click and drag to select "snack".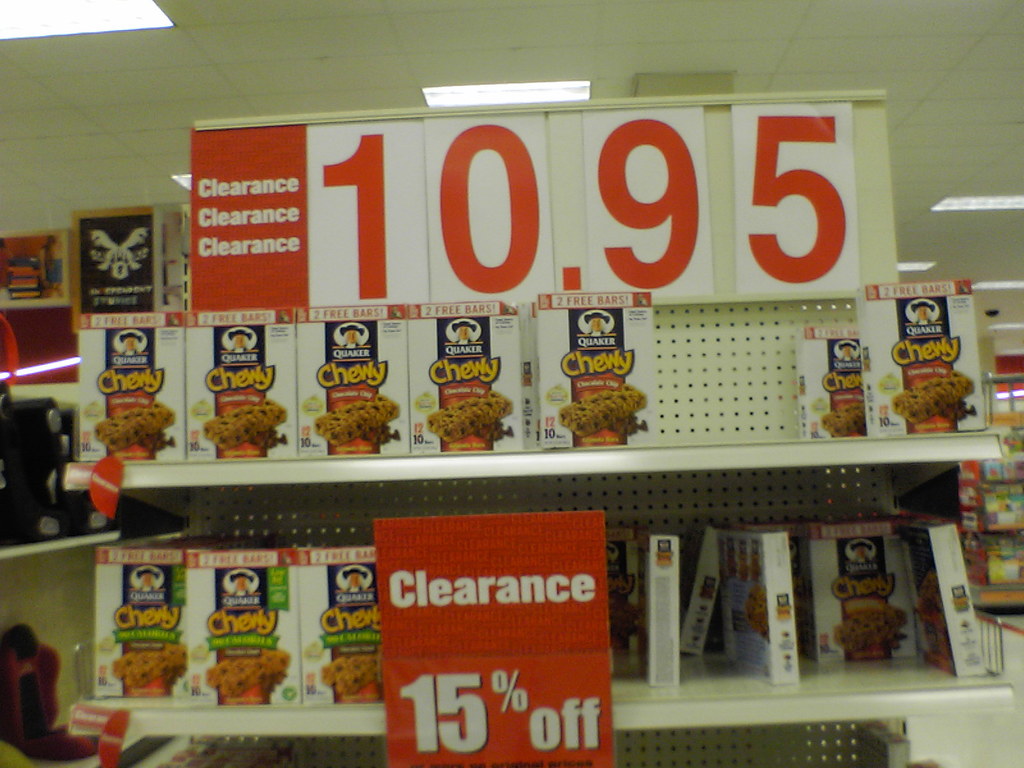
Selection: [91, 399, 172, 450].
